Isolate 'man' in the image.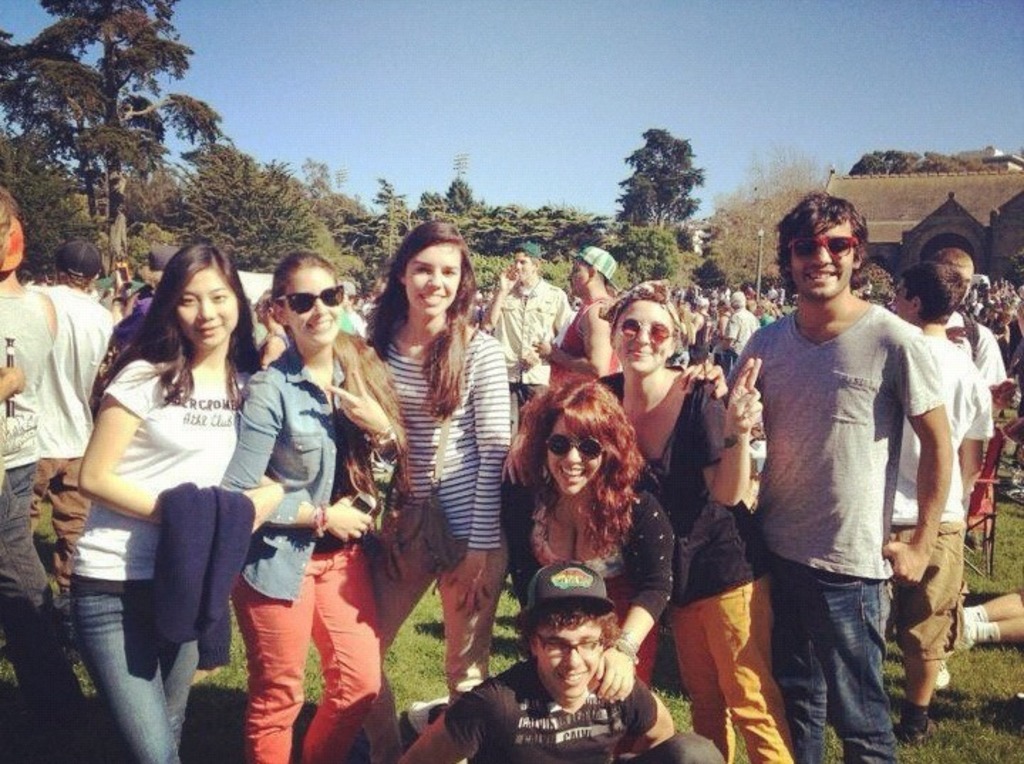
Isolated region: box(883, 263, 998, 748).
